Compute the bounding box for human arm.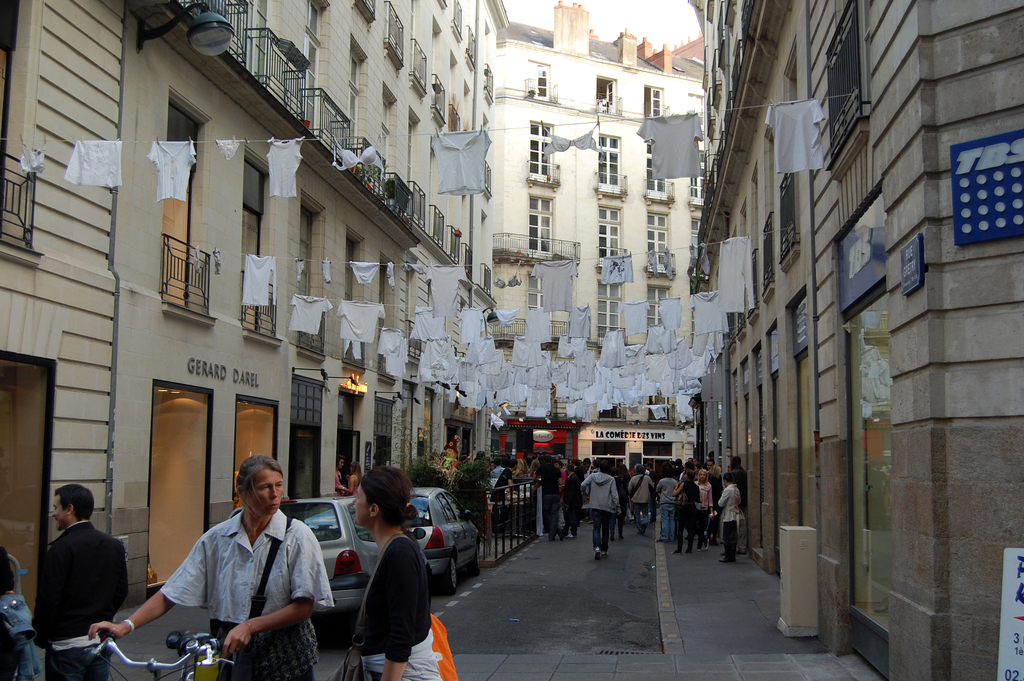
x1=609, y1=477, x2=623, y2=516.
